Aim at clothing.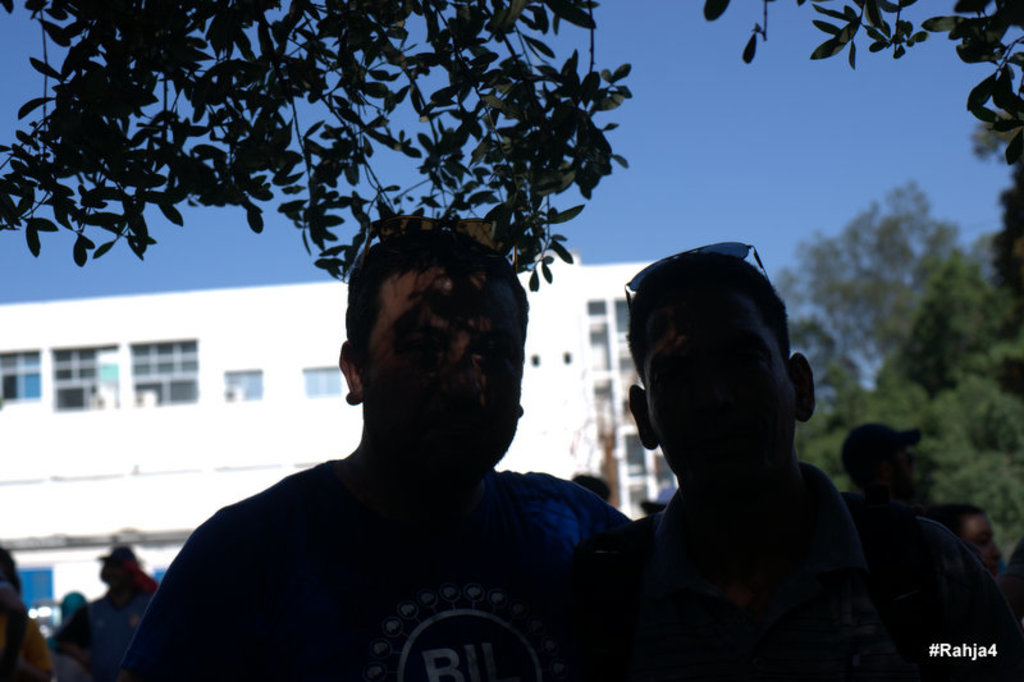
Aimed at [left=625, top=462, right=1023, bottom=681].
